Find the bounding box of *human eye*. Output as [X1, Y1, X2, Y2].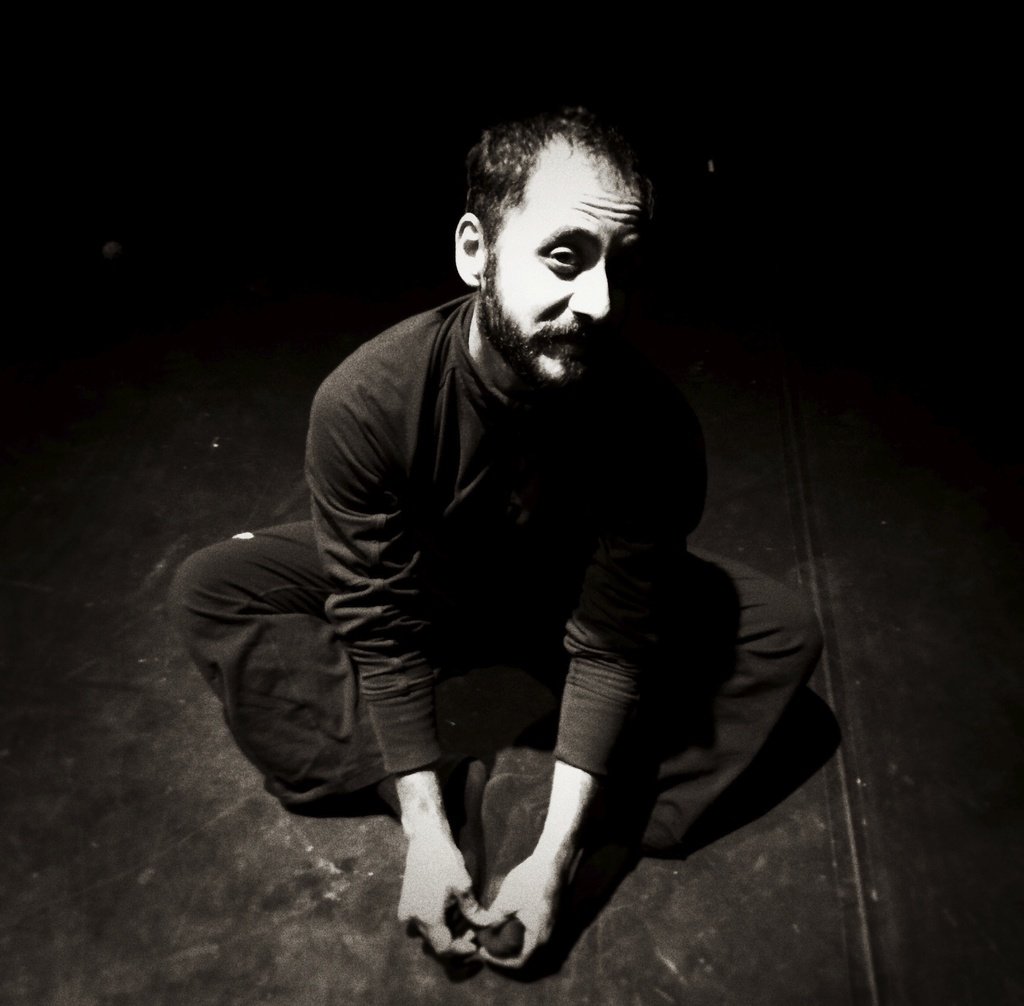
[541, 239, 587, 280].
